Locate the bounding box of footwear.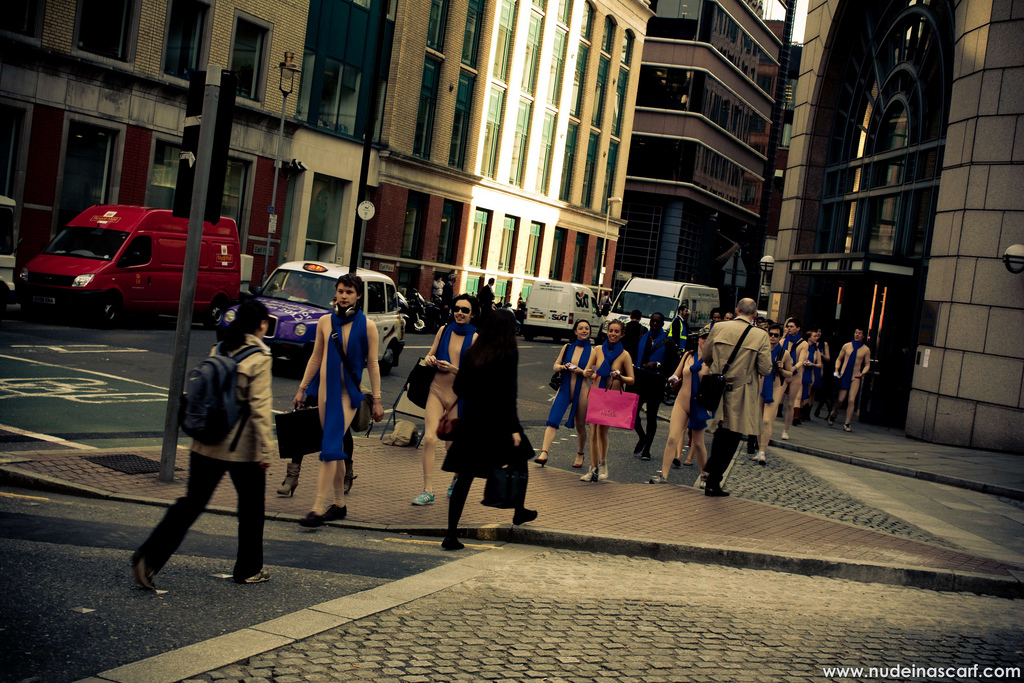
Bounding box: bbox=[650, 475, 669, 482].
